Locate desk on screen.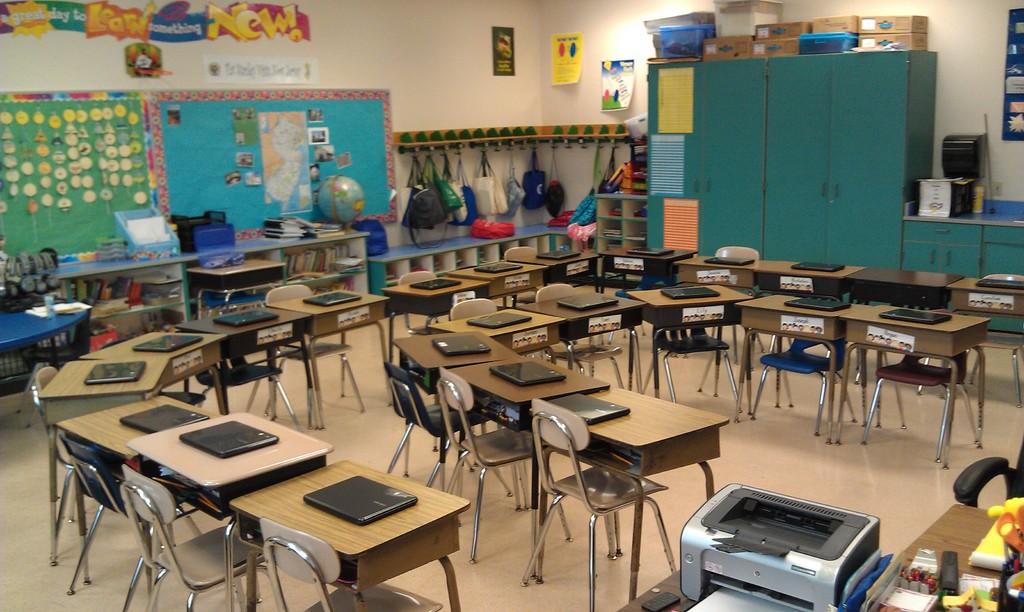
On screen at [x1=846, y1=499, x2=1023, y2=611].
